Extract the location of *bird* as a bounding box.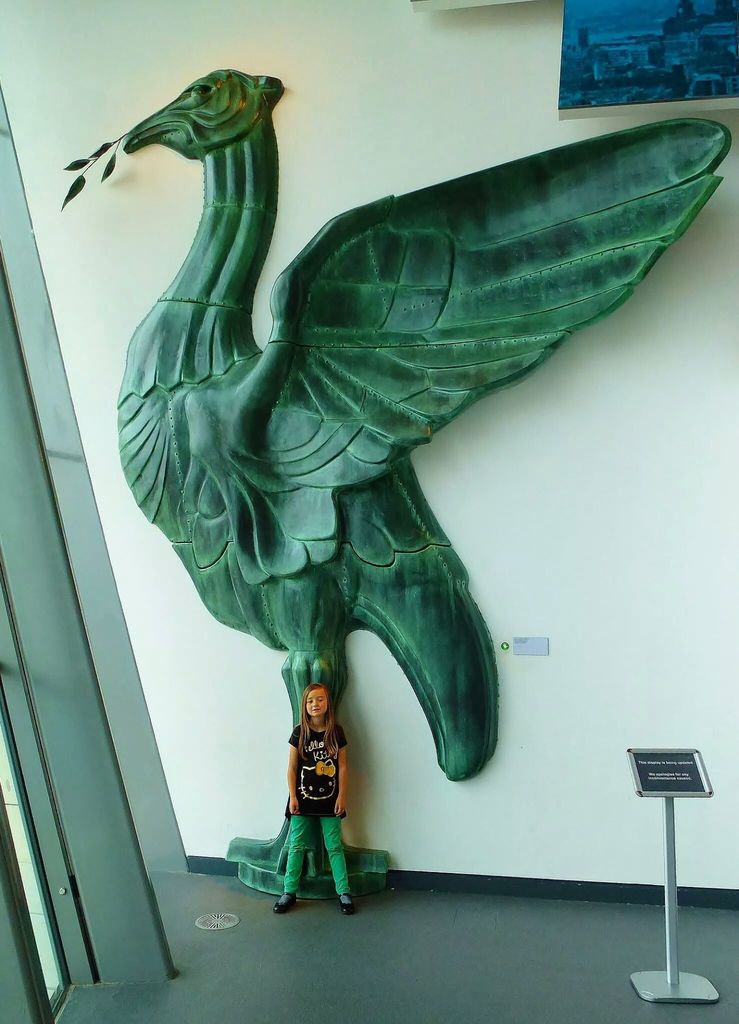
{"x1": 13, "y1": 15, "x2": 667, "y2": 866}.
